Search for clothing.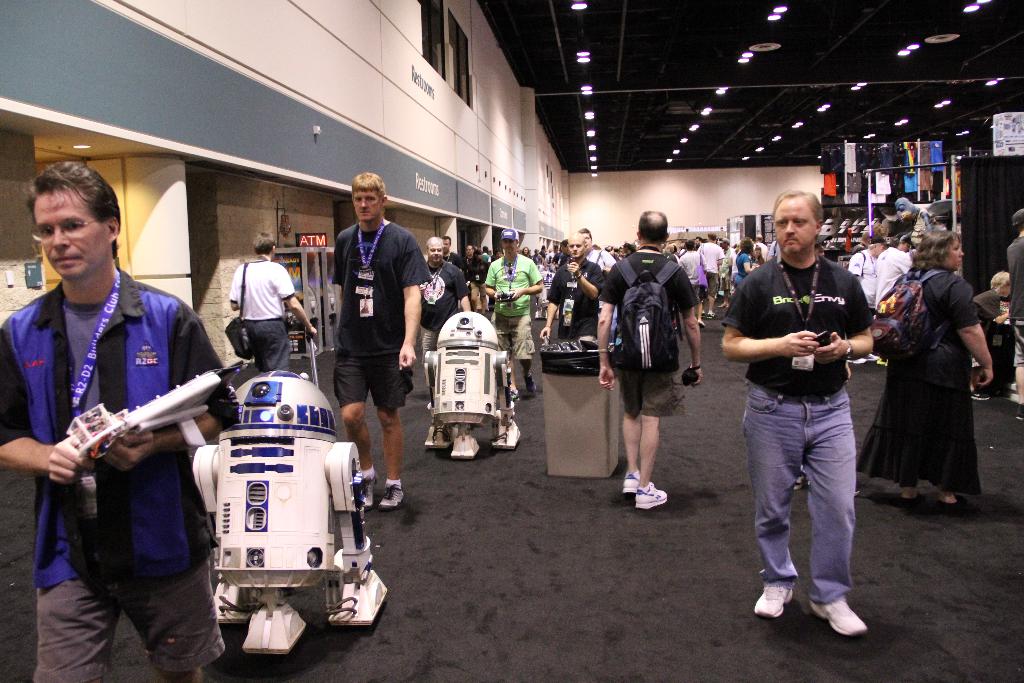
Found at select_region(601, 250, 703, 423).
